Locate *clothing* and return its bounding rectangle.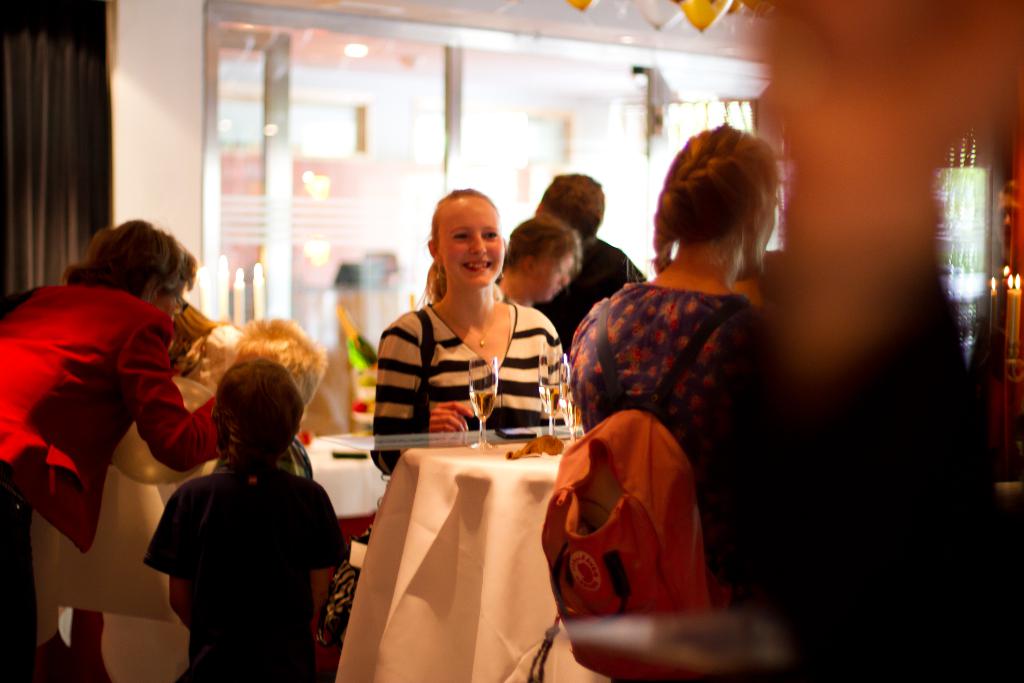
532,235,645,356.
